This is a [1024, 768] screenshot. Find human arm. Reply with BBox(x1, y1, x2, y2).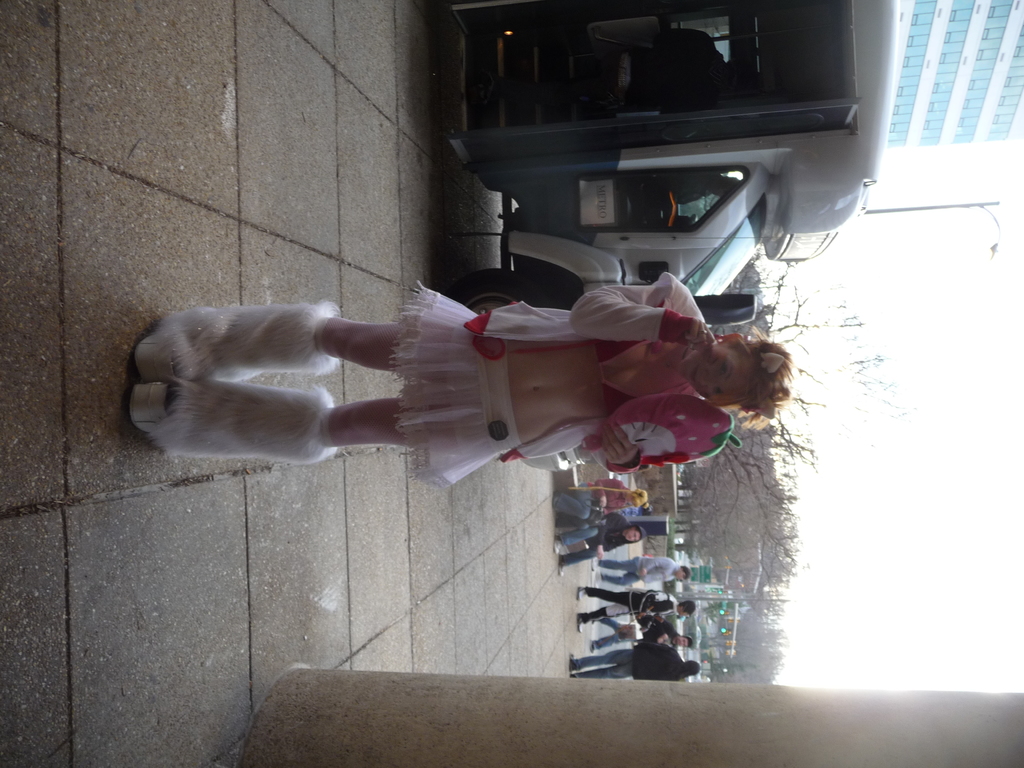
BBox(596, 420, 641, 472).
